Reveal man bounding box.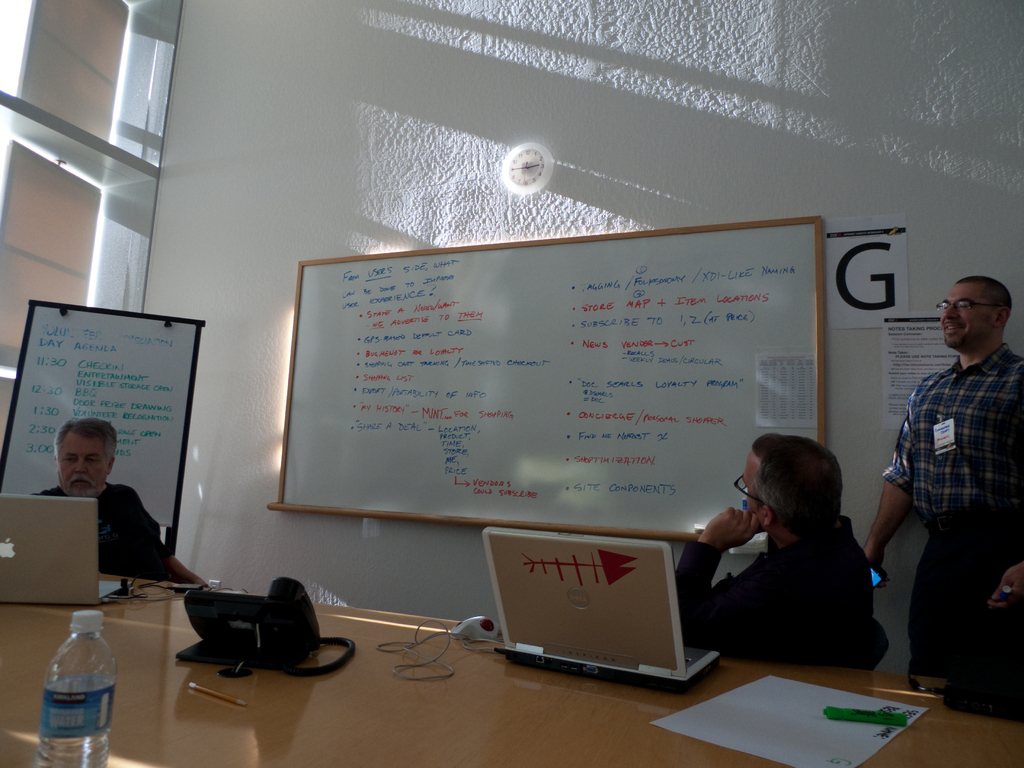
Revealed: pyautogui.locateOnScreen(875, 259, 1021, 698).
